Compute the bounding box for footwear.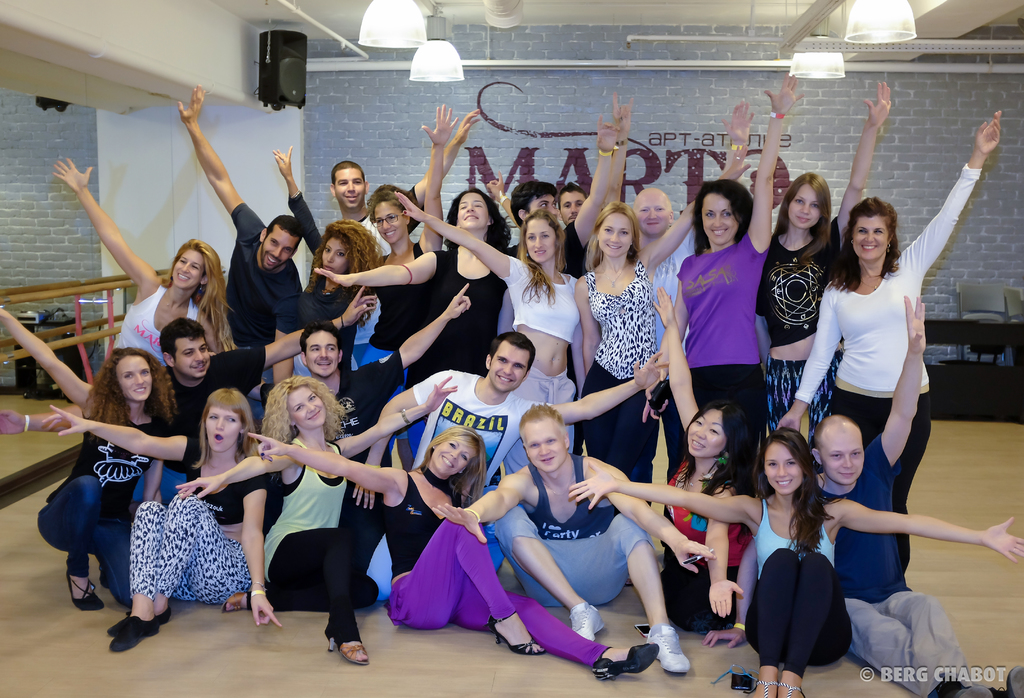
[108, 606, 169, 631].
